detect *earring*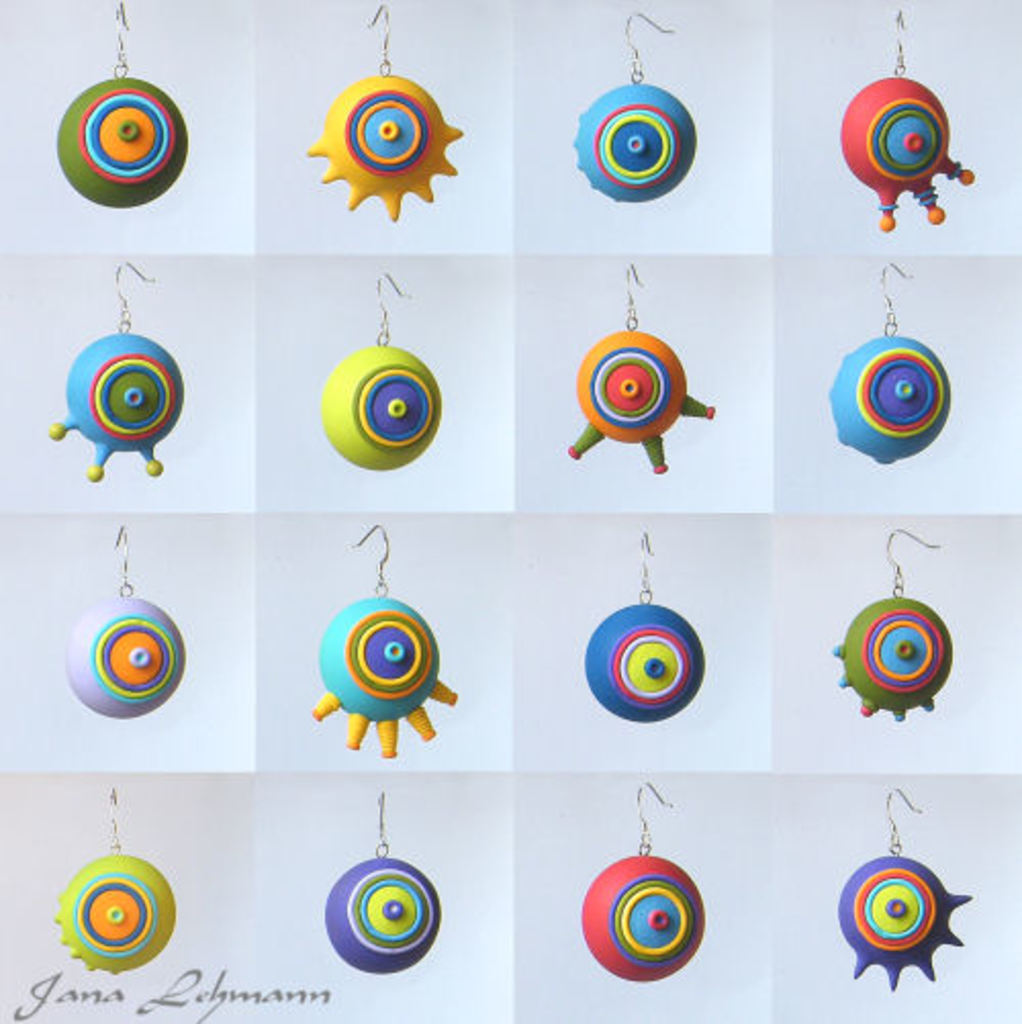
BBox(568, 260, 717, 472)
